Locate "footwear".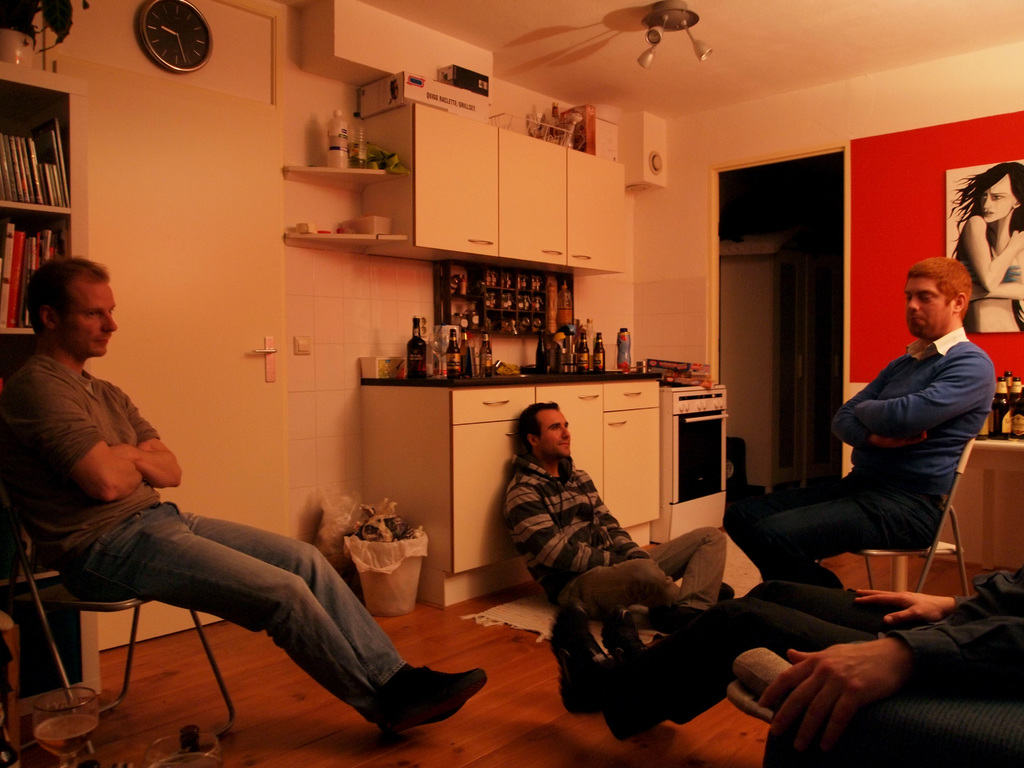
Bounding box: [x1=717, y1=582, x2=736, y2=604].
